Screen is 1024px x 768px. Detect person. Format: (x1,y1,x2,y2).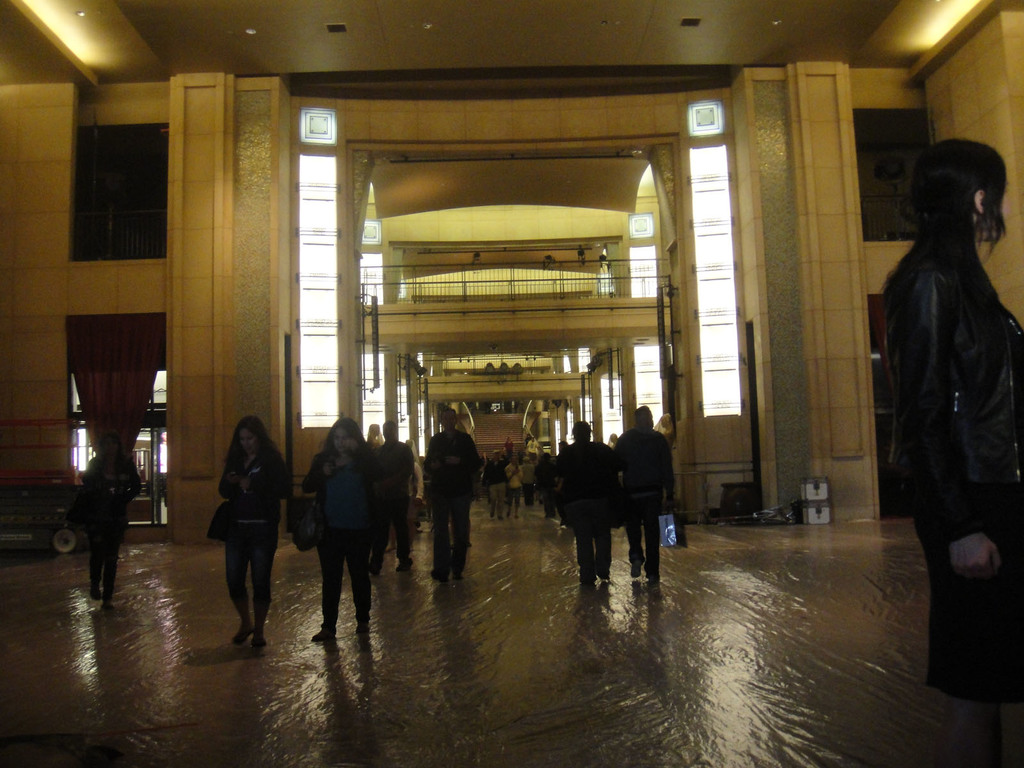
(508,452,519,518).
